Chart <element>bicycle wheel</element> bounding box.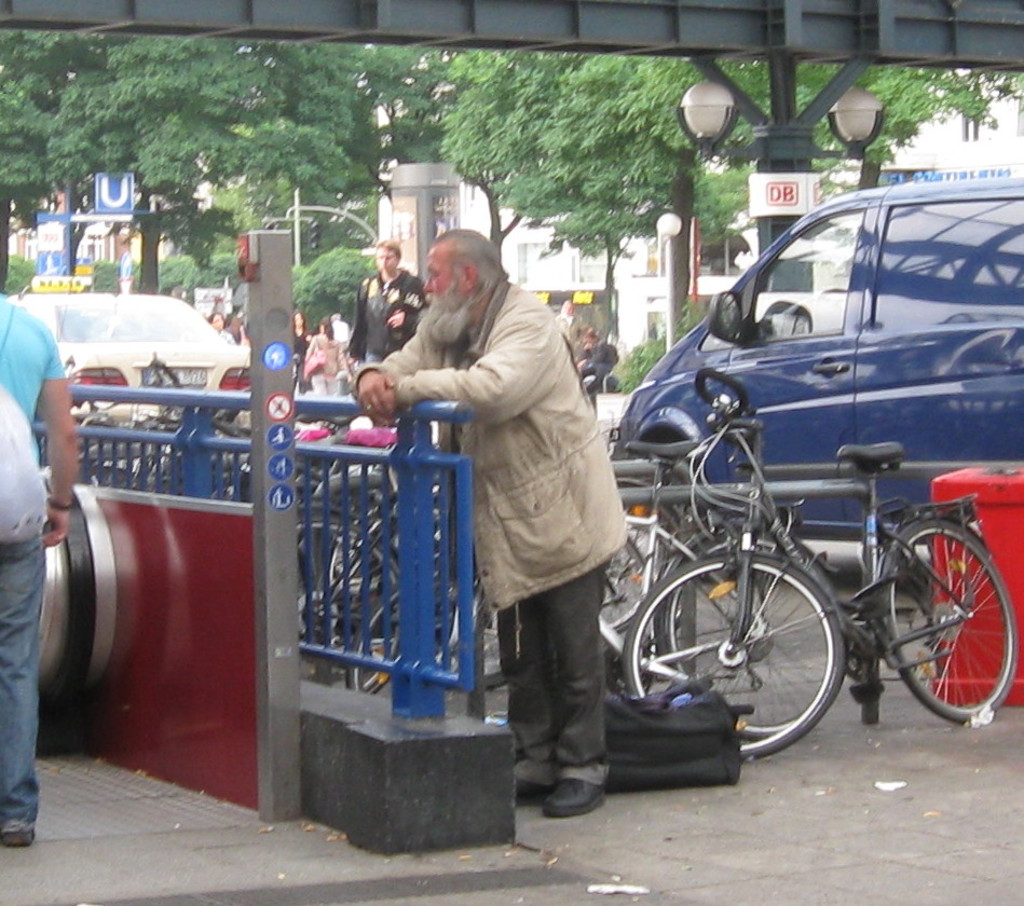
Charted: l=654, t=528, r=842, b=743.
